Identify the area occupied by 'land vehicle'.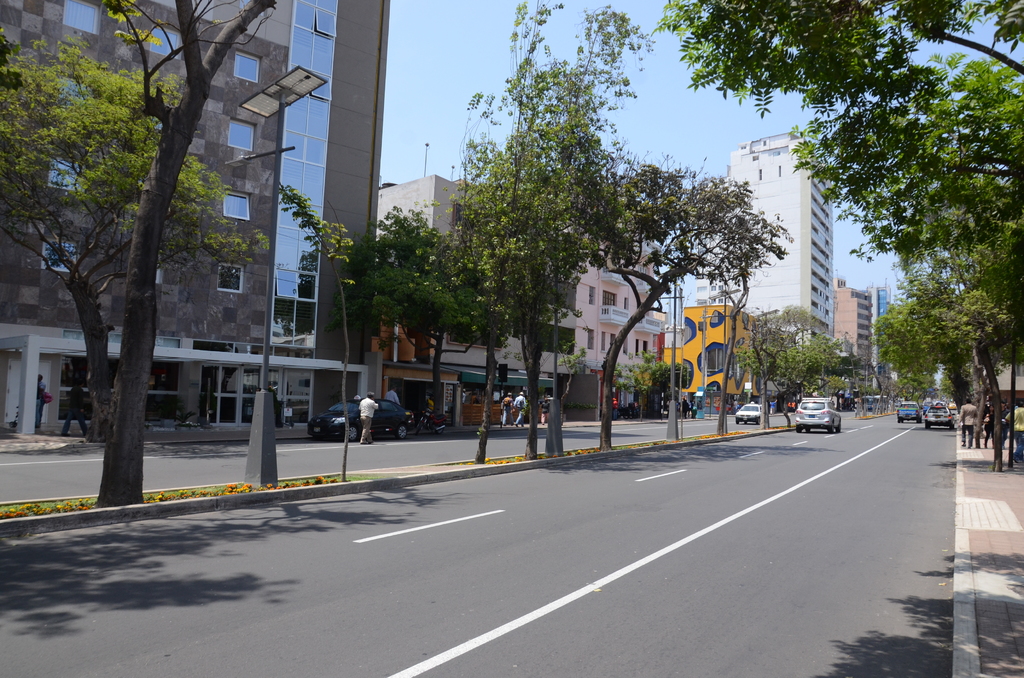
Area: (left=418, top=406, right=447, bottom=433).
